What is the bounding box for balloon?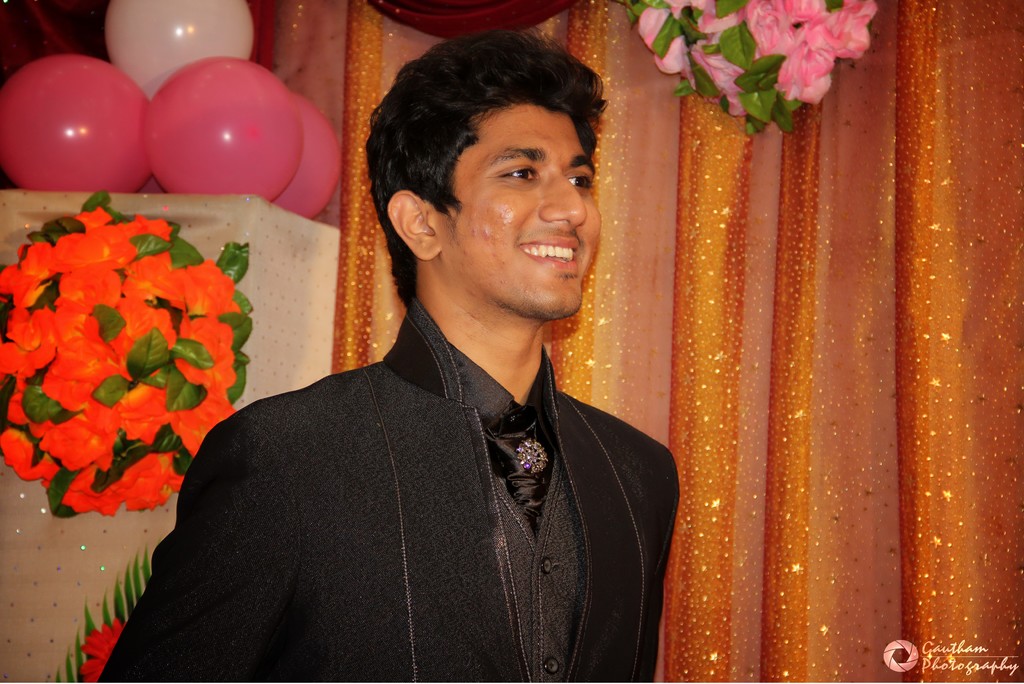
[0,51,149,192].
